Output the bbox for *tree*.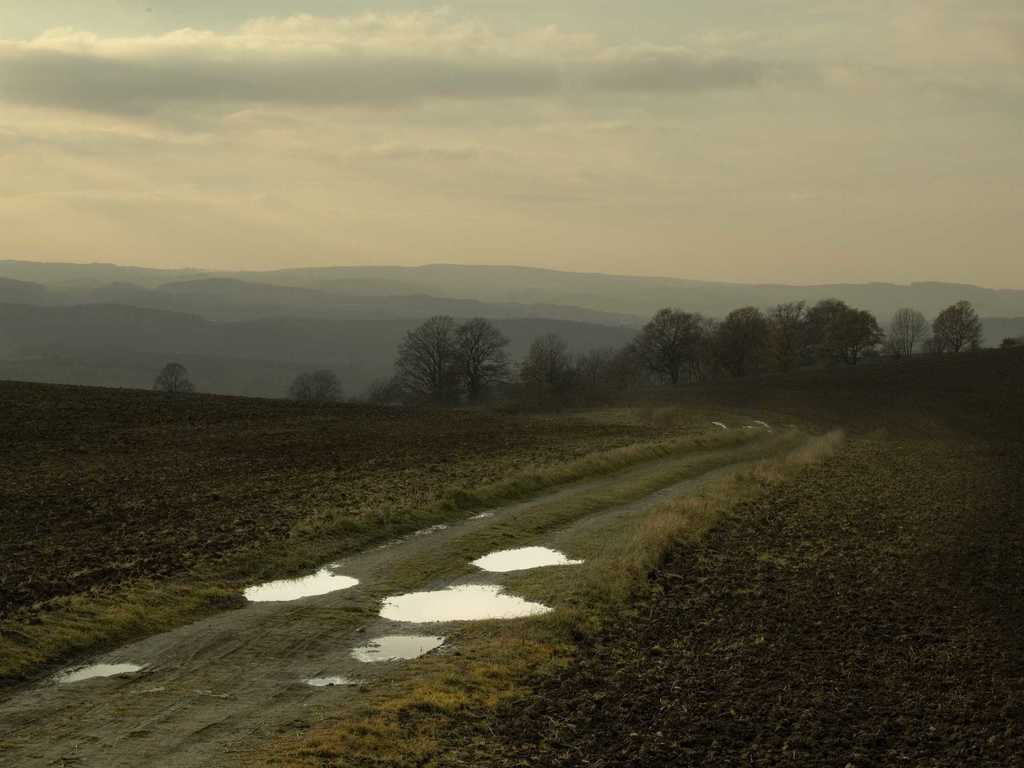
region(520, 333, 570, 393).
